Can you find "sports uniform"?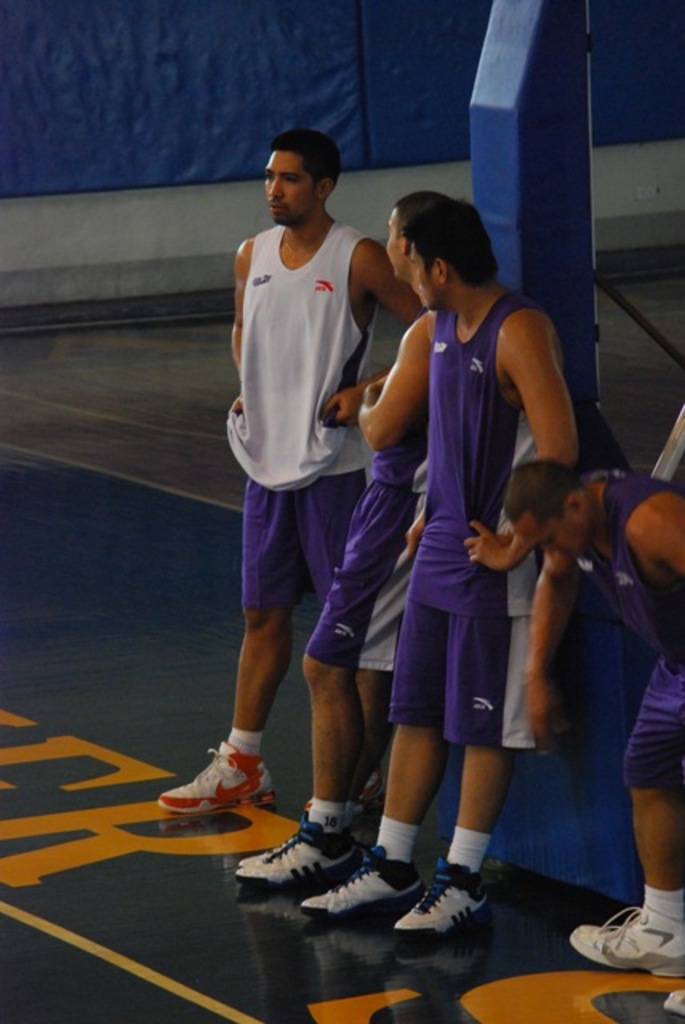
Yes, bounding box: bbox(379, 288, 568, 750).
